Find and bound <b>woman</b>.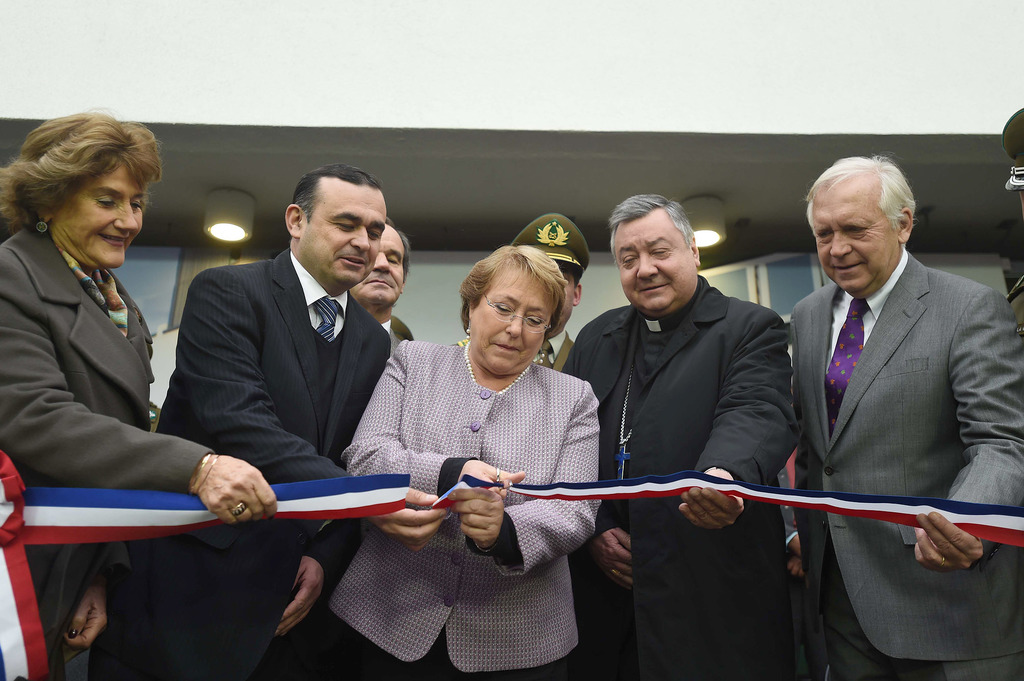
Bound: <bbox>10, 107, 205, 634</bbox>.
